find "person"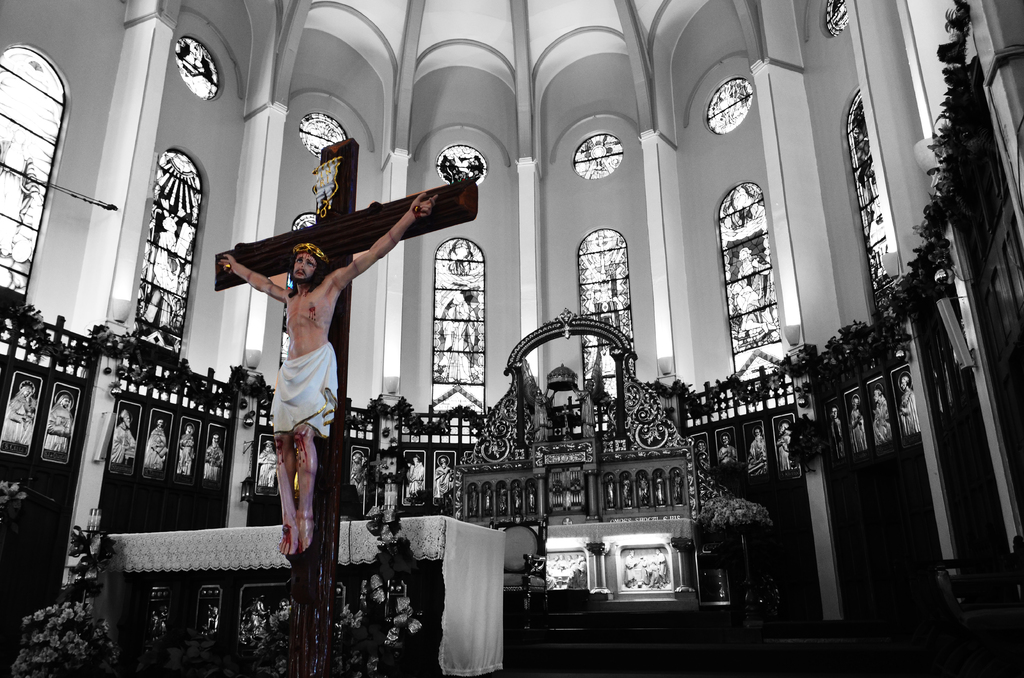
(107, 406, 138, 476)
